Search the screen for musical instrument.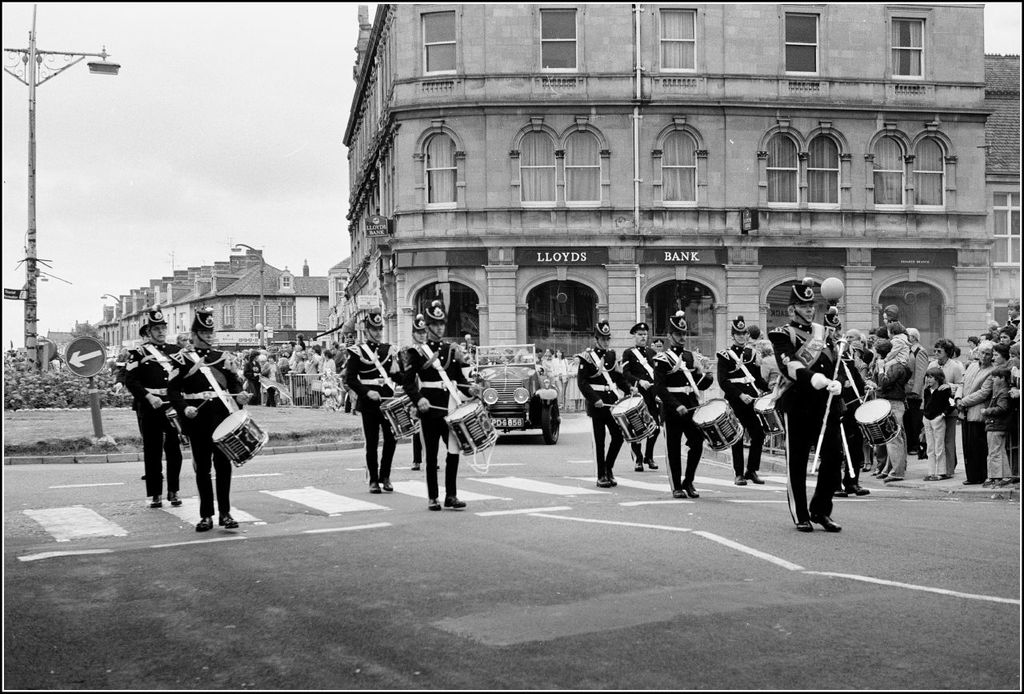
Found at detection(446, 393, 498, 454).
